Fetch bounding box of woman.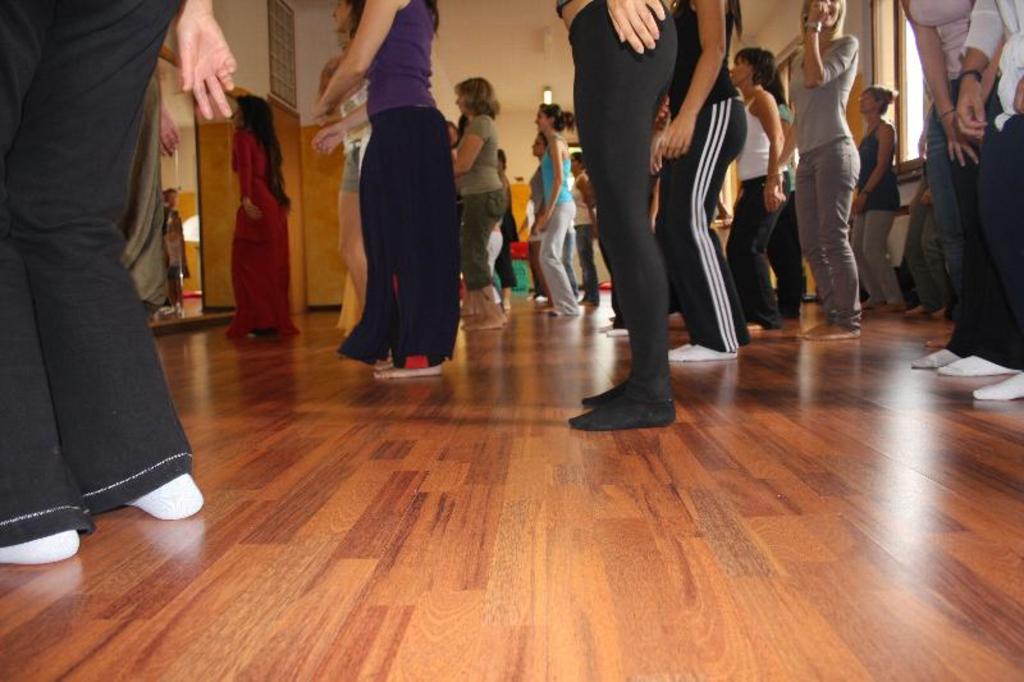
Bbox: x1=731 y1=51 x2=799 y2=330.
